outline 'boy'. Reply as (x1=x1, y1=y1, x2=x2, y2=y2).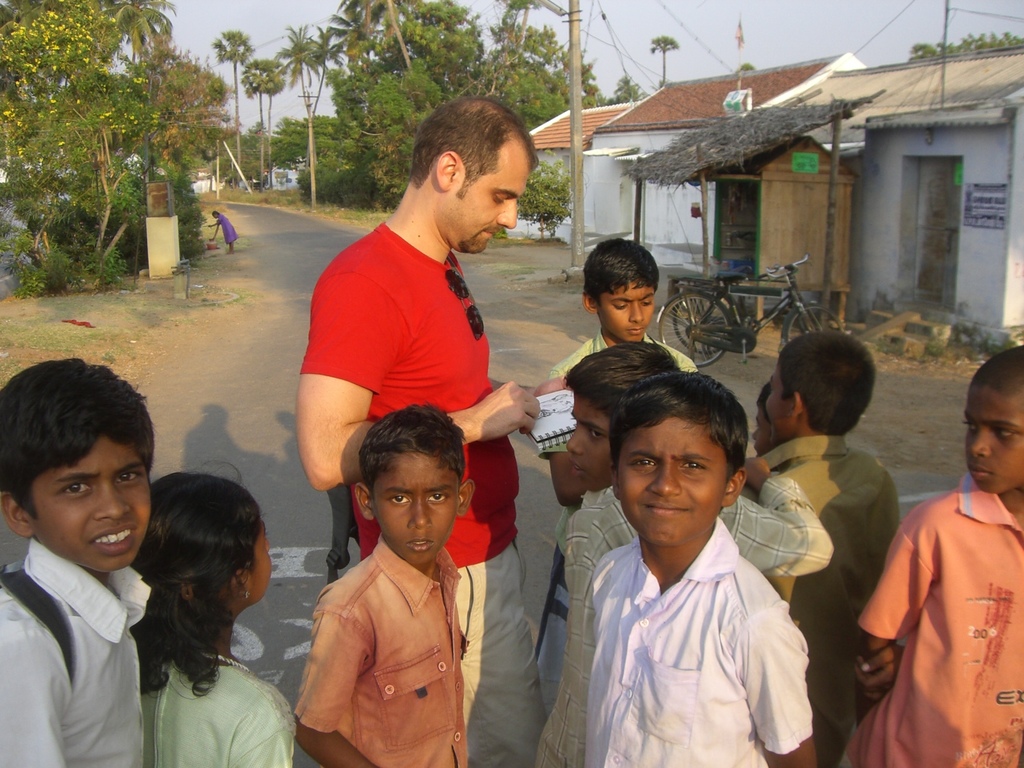
(x1=536, y1=239, x2=698, y2=714).
